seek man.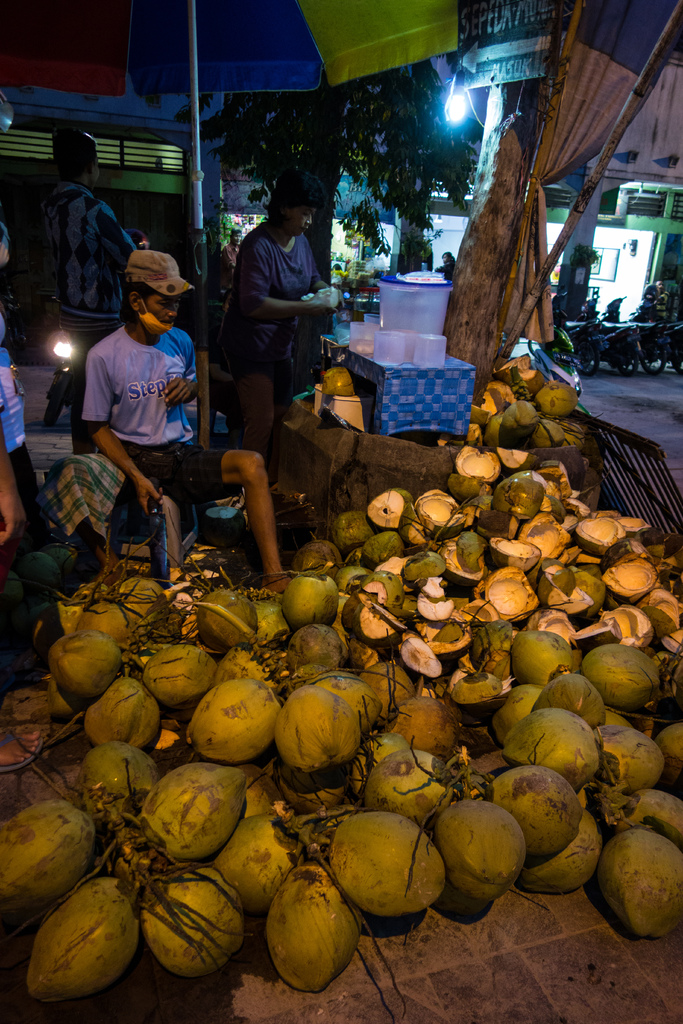
(left=222, top=228, right=242, bottom=290).
